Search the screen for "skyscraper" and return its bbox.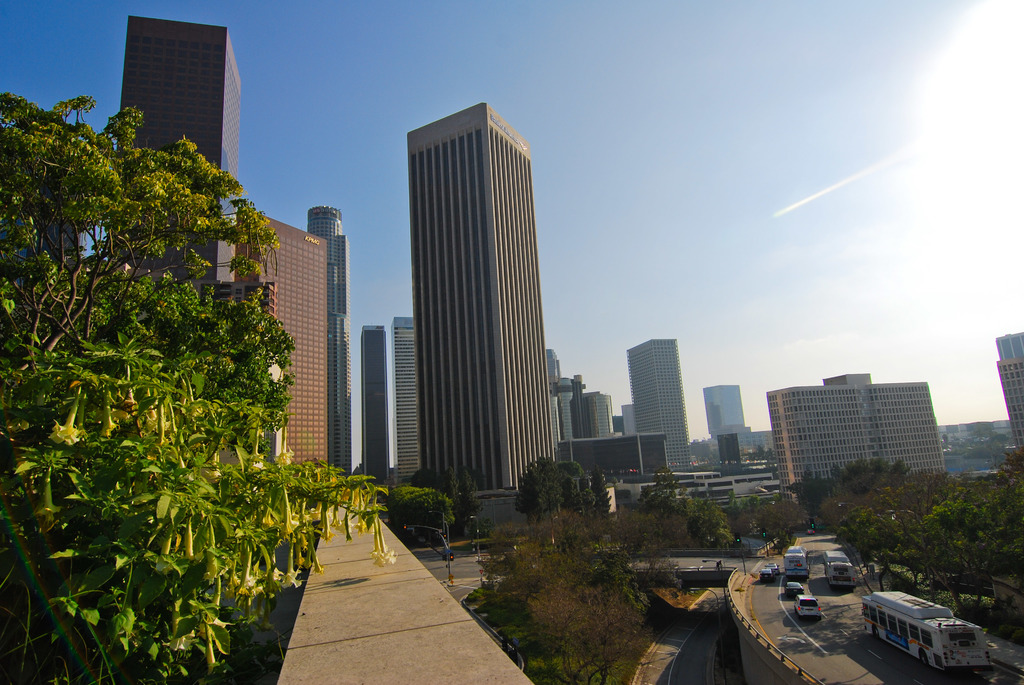
Found: select_region(245, 207, 329, 467).
